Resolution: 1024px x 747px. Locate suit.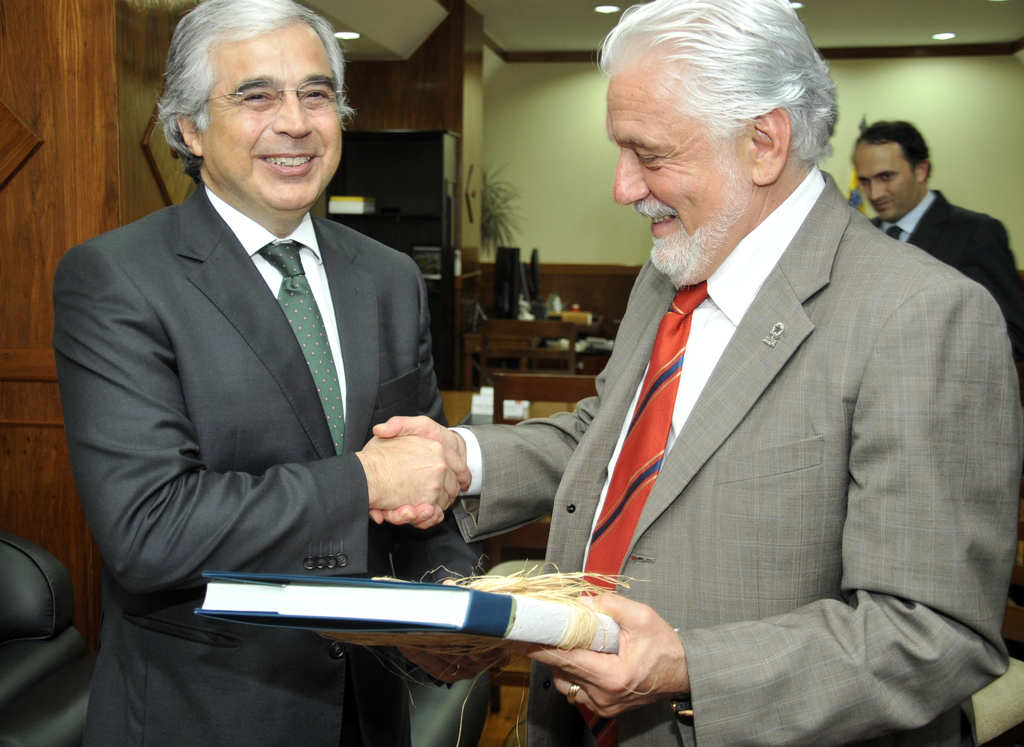
{"left": 444, "top": 164, "right": 1023, "bottom": 746}.
